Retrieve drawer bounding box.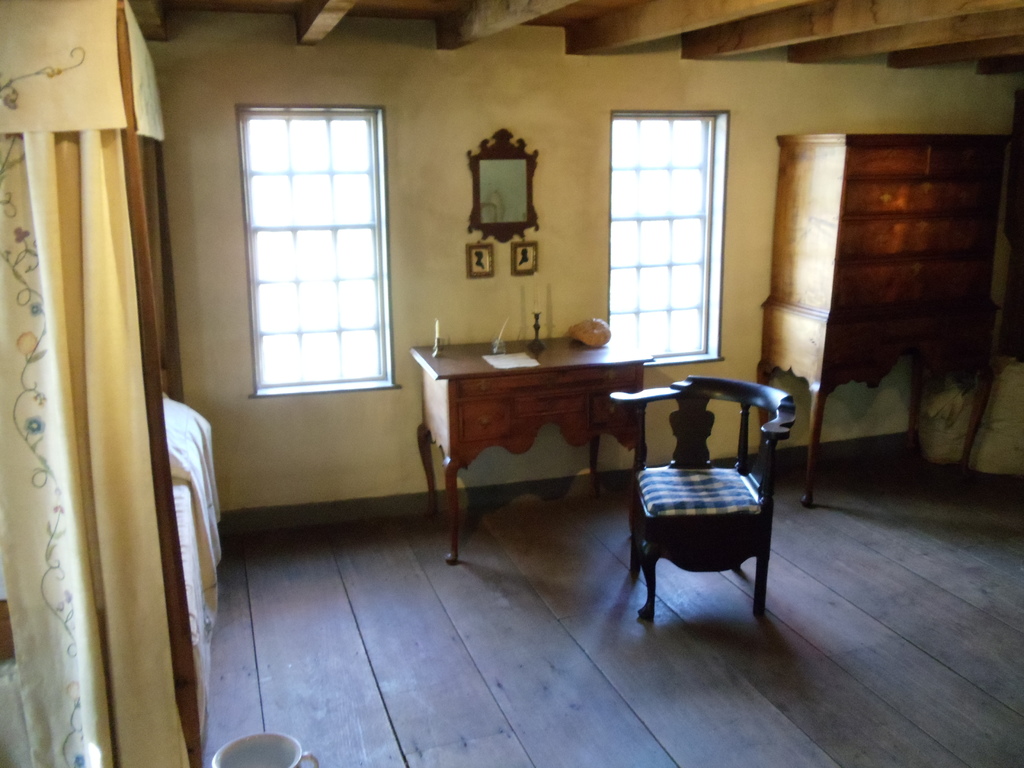
Bounding box: locate(457, 401, 518, 445).
